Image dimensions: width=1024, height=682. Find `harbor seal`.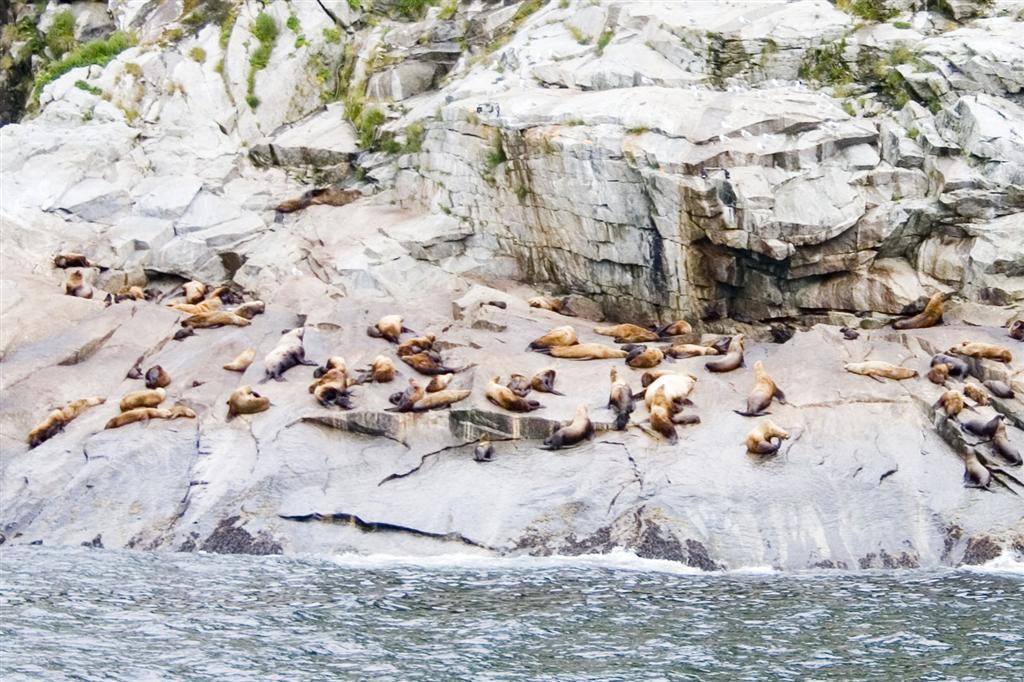
(x1=480, y1=370, x2=544, y2=414).
